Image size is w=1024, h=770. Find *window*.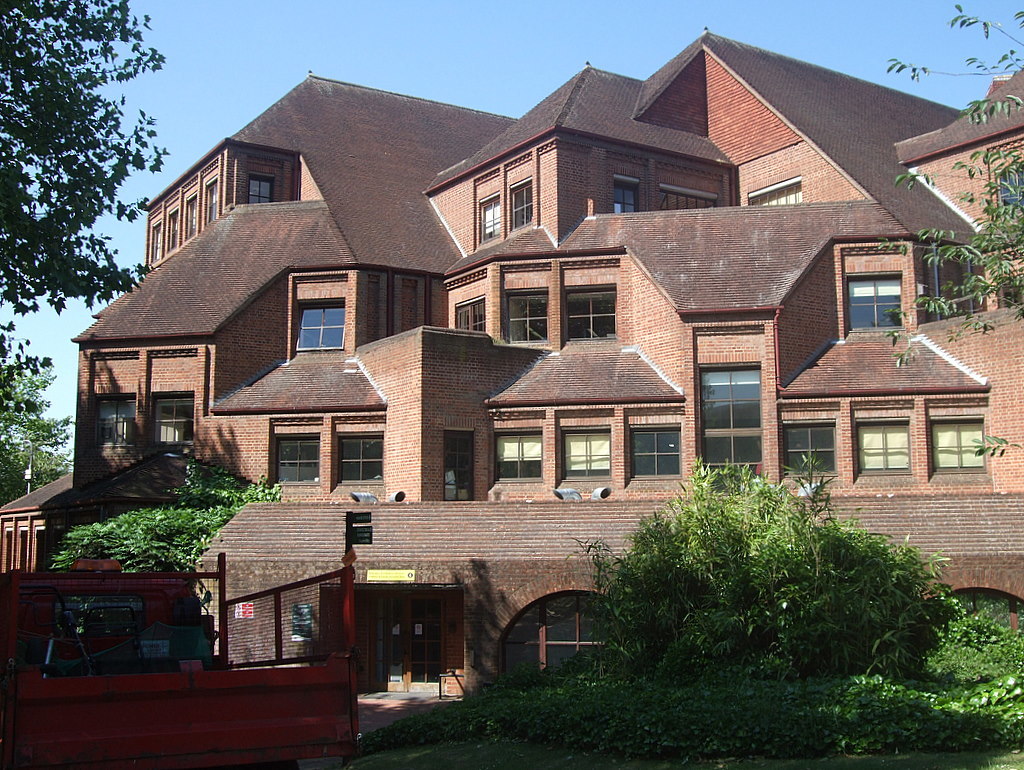
bbox=[250, 177, 271, 202].
